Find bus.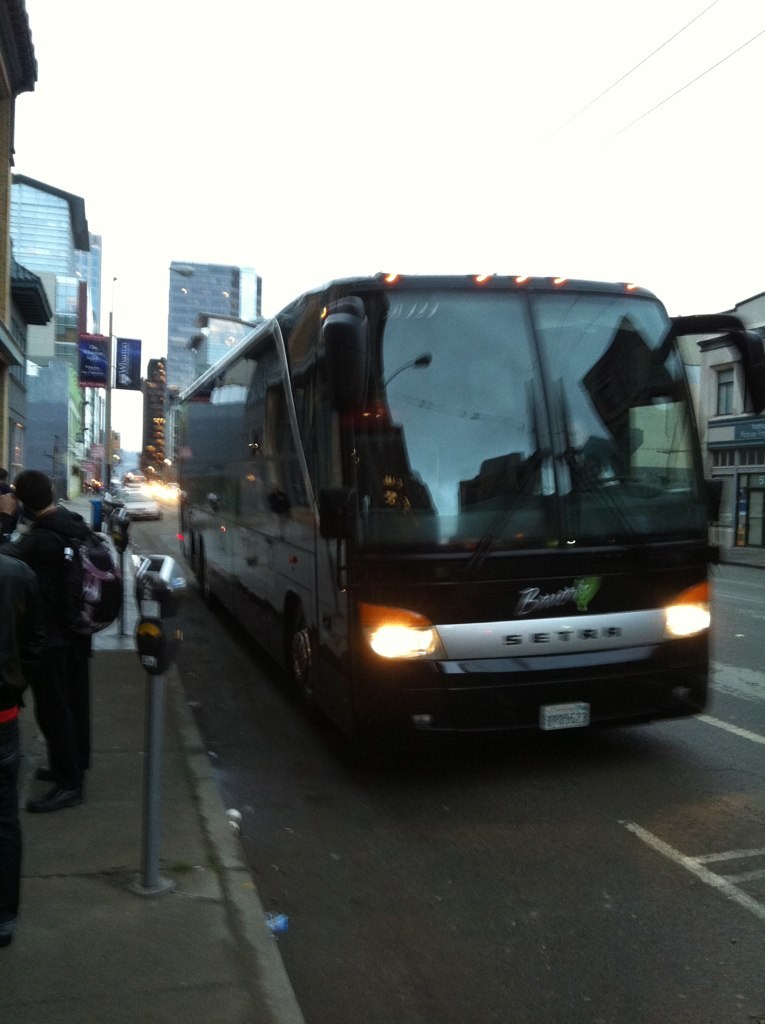
[x1=173, y1=266, x2=764, y2=776].
